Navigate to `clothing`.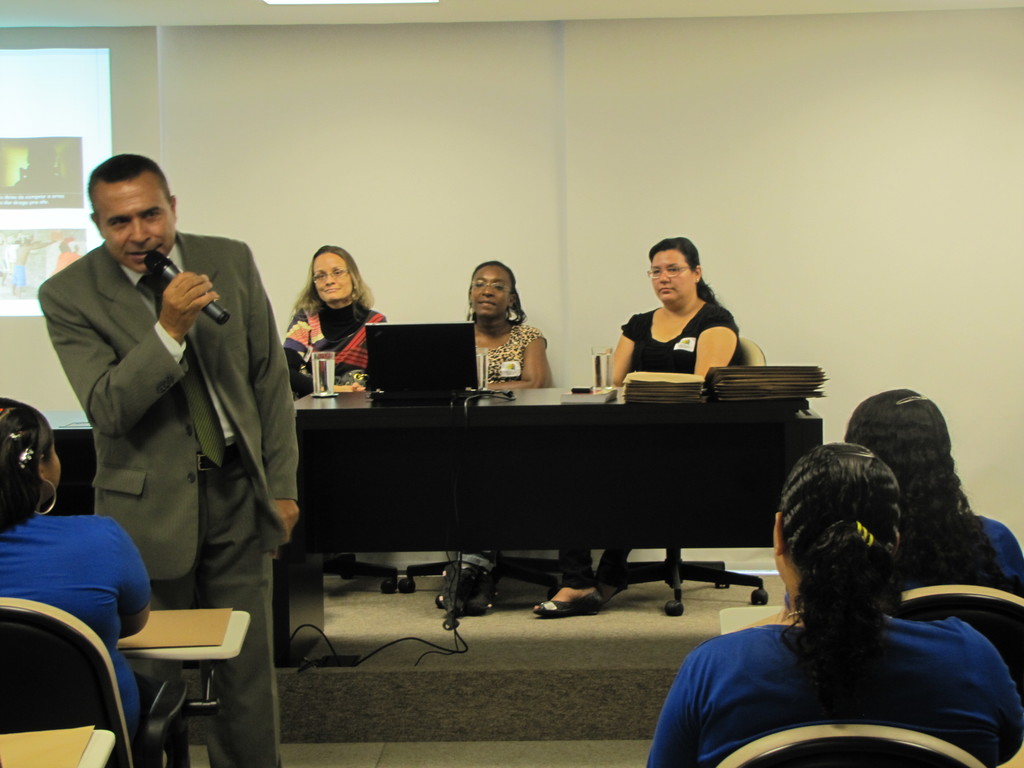
Navigation target: 284,300,386,398.
